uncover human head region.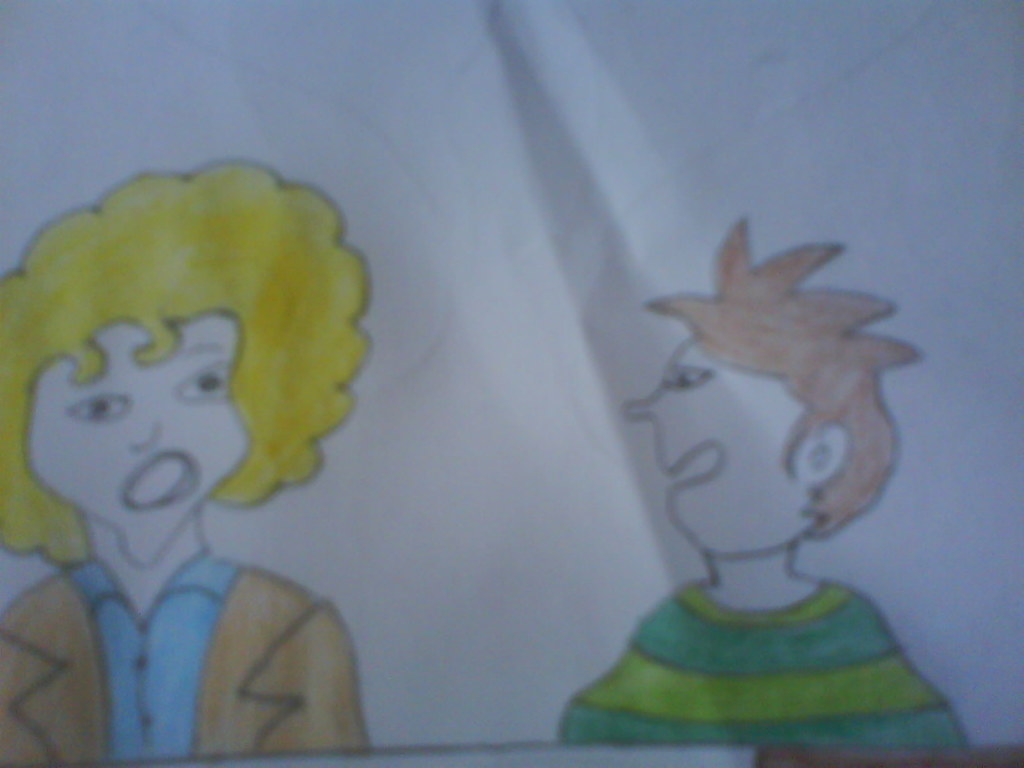
Uncovered: l=630, t=215, r=912, b=579.
